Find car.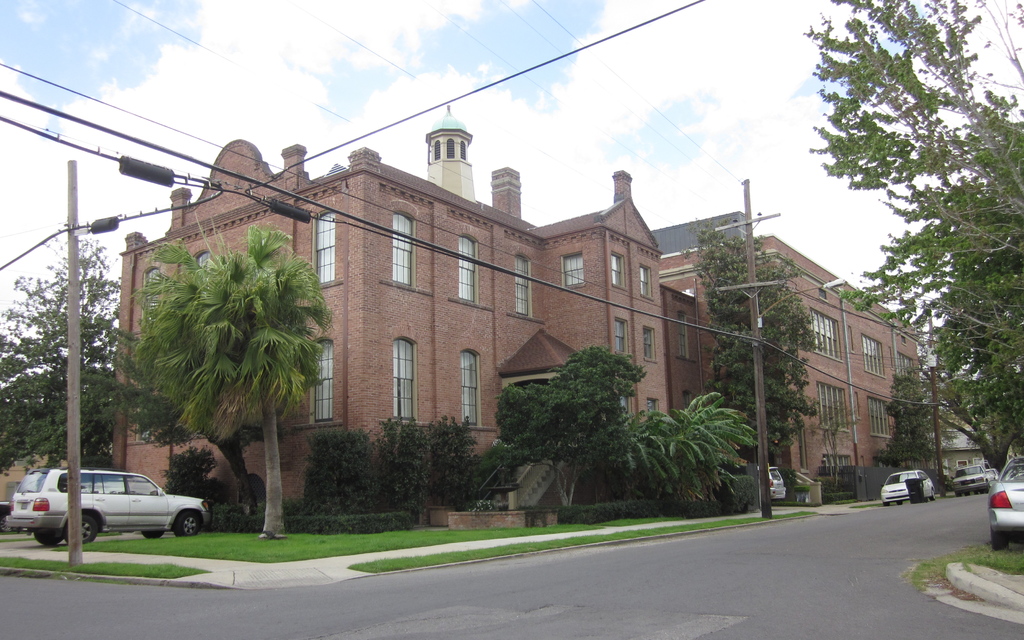
detection(948, 460, 996, 496).
